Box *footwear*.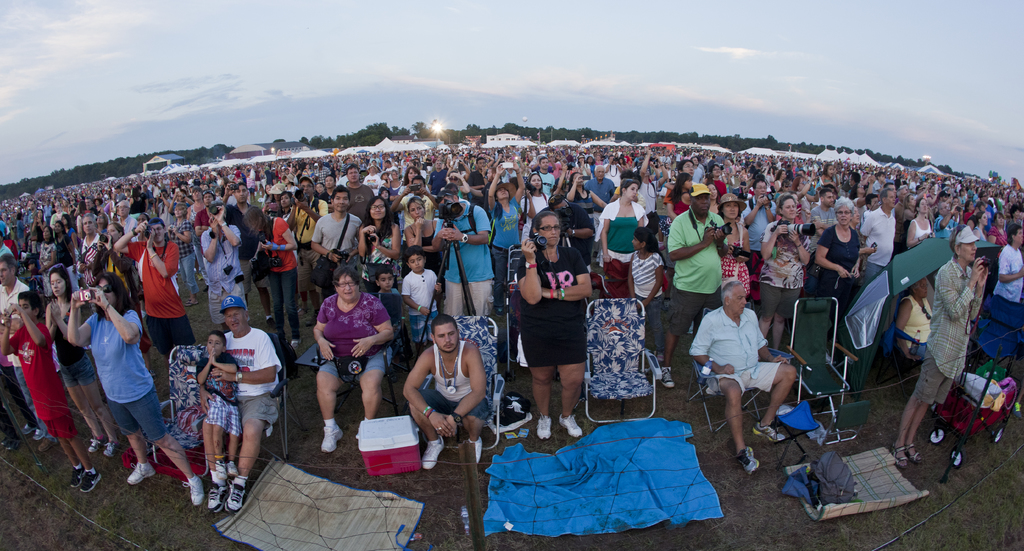
l=736, t=445, r=761, b=475.
